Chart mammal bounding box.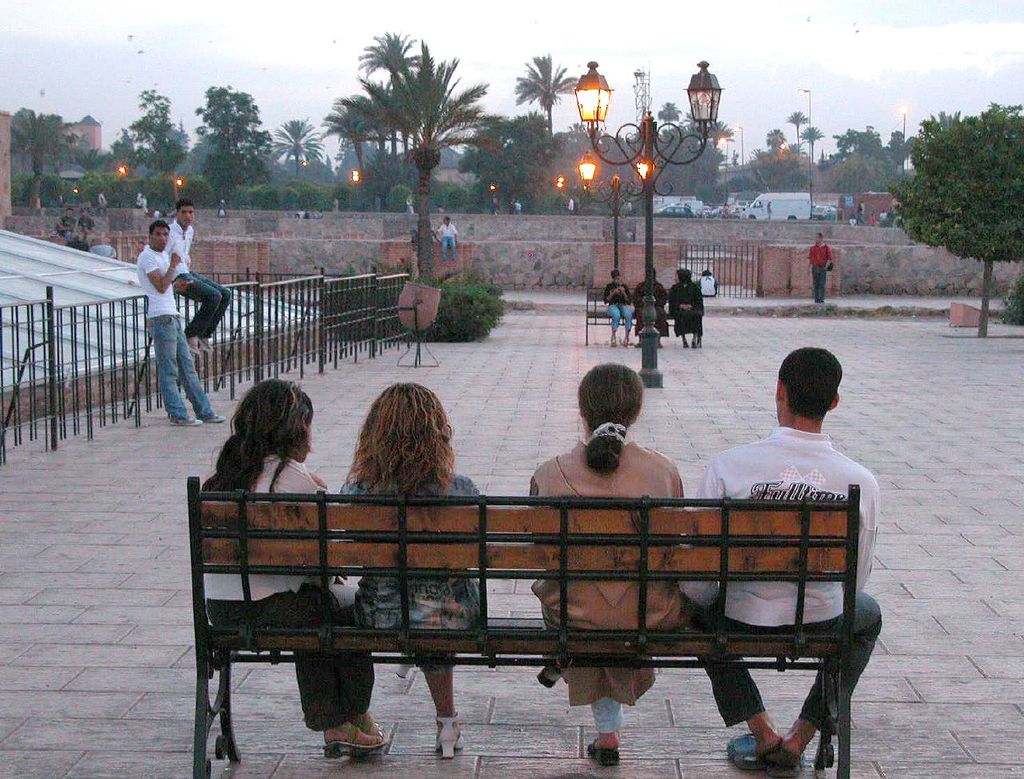
Charted: bbox=(217, 197, 226, 217).
